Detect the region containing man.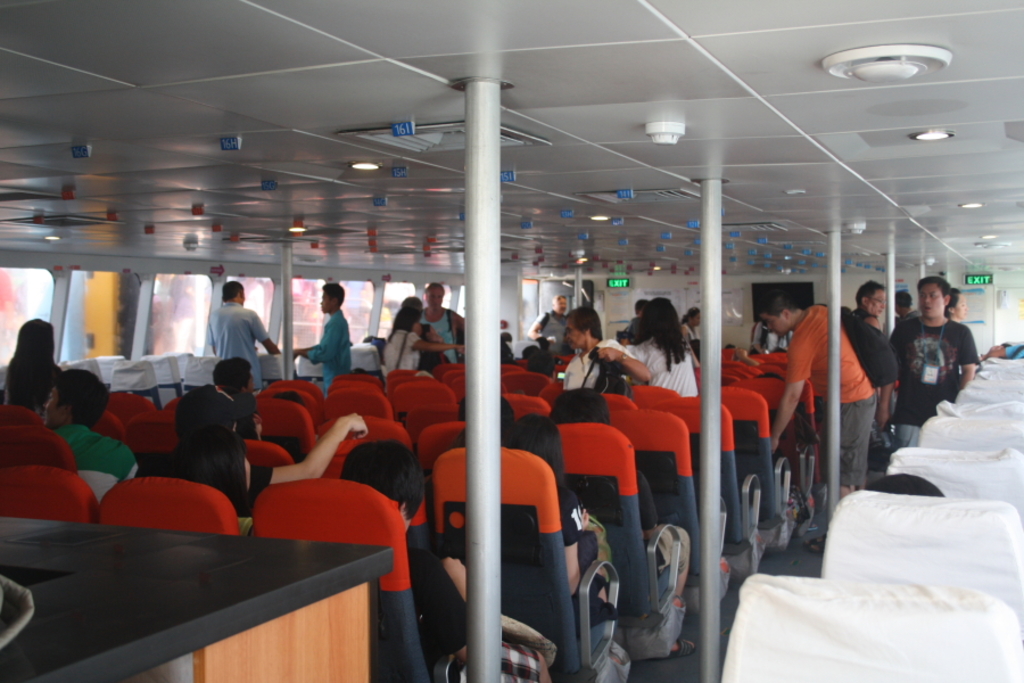
x1=561 y1=305 x2=647 y2=394.
